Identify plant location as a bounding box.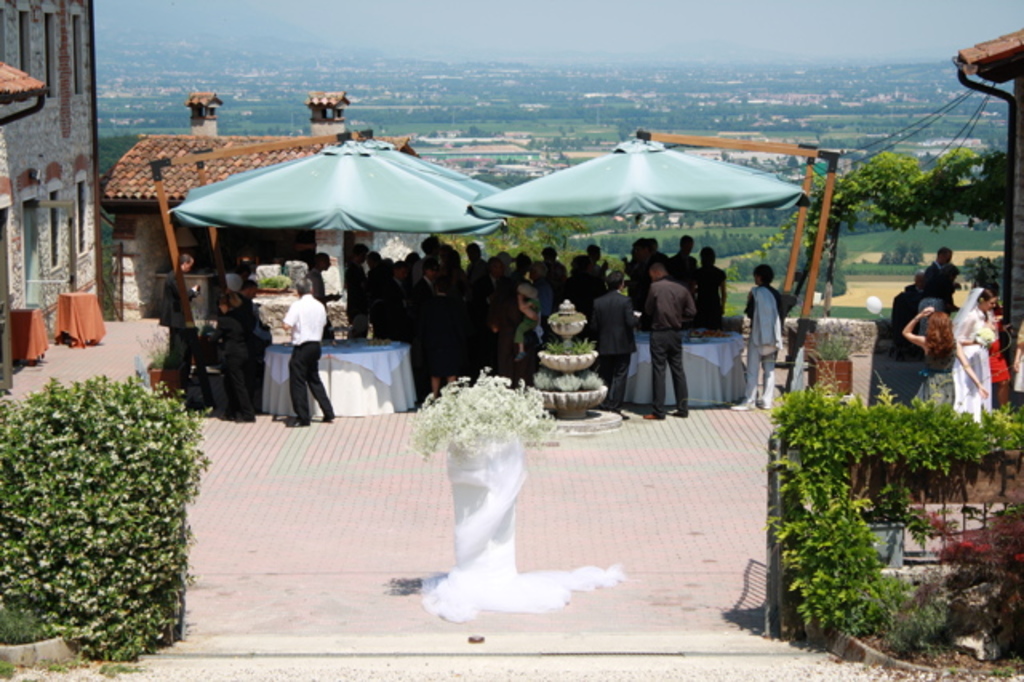
(x1=138, y1=330, x2=181, y2=373).
